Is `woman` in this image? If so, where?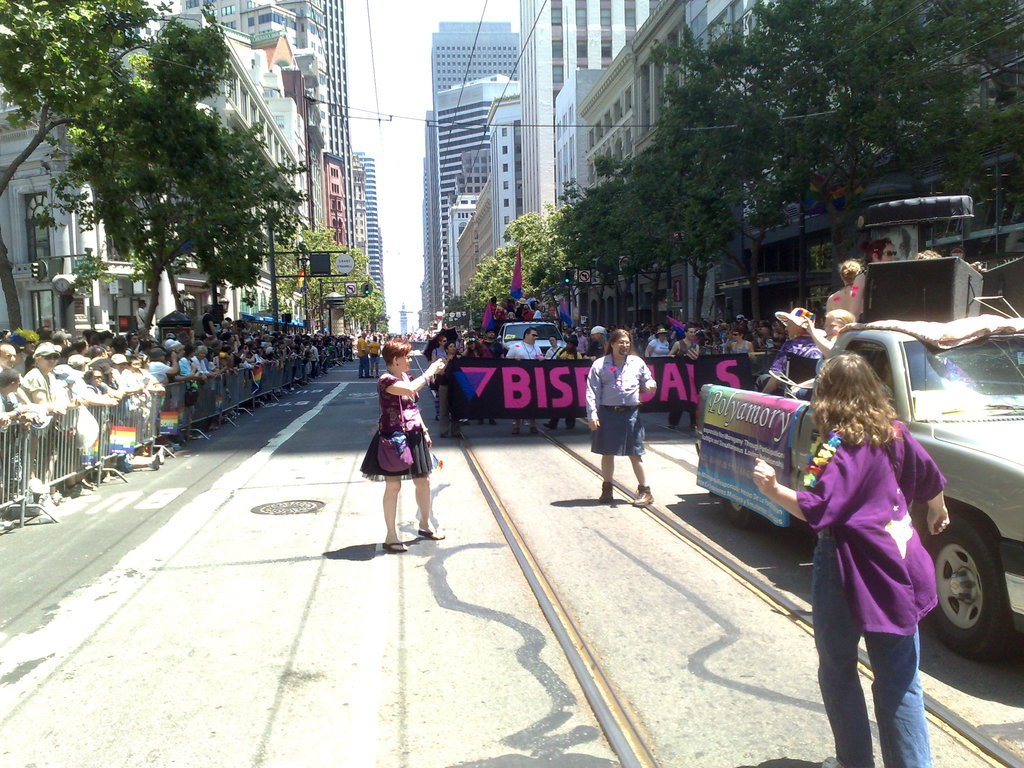
Yes, at detection(540, 333, 584, 435).
